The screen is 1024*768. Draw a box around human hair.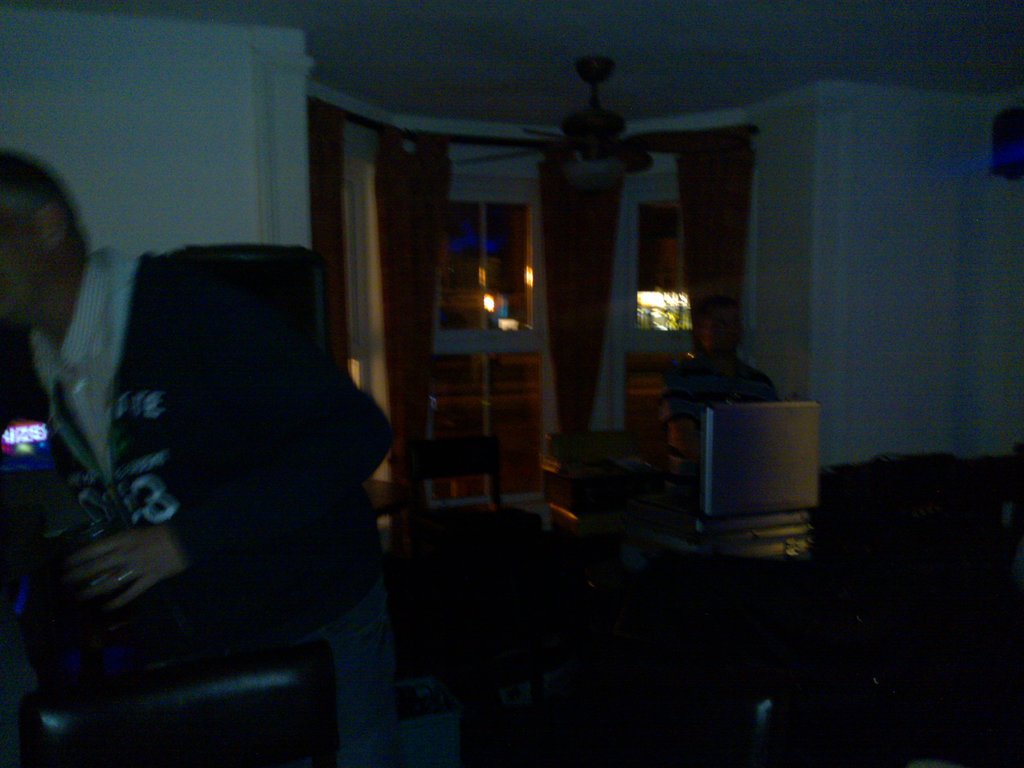
x1=0 y1=145 x2=75 y2=222.
